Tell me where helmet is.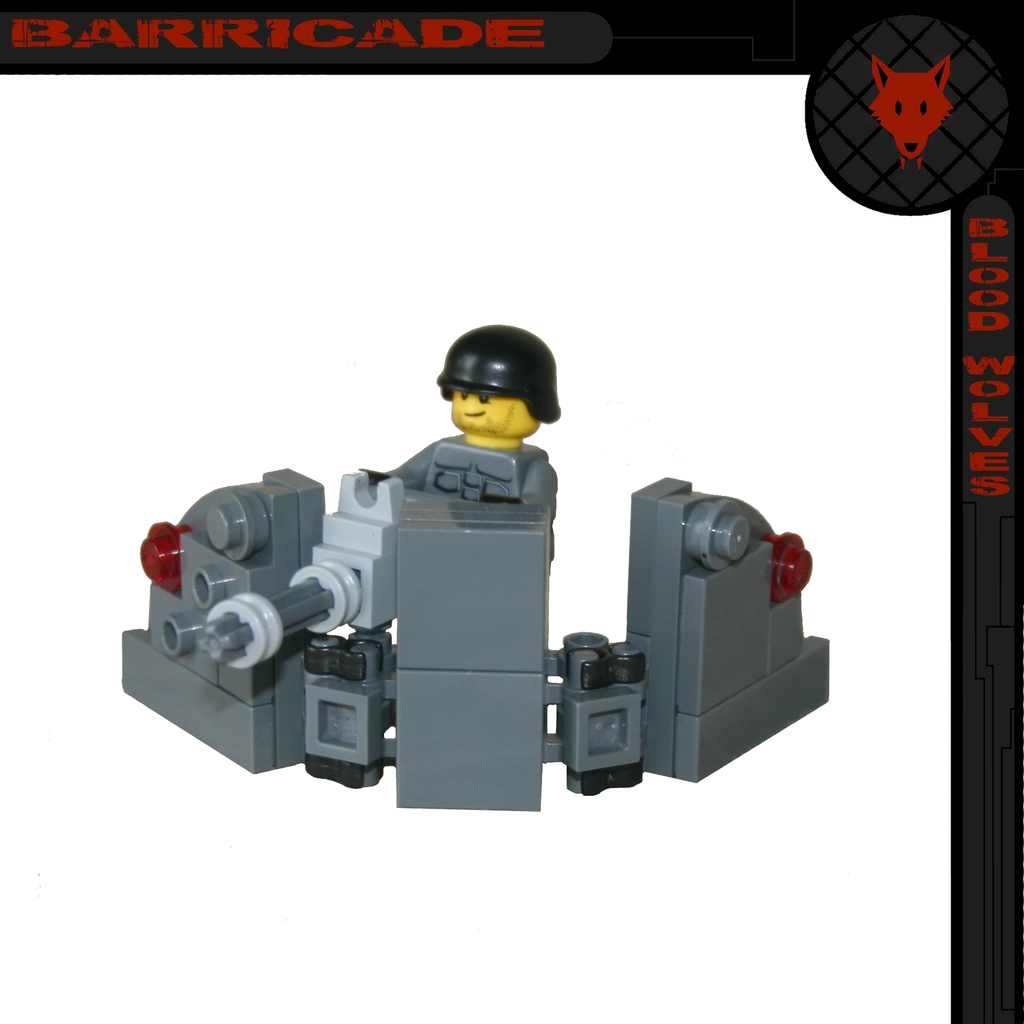
helmet is at <box>436,324,570,444</box>.
